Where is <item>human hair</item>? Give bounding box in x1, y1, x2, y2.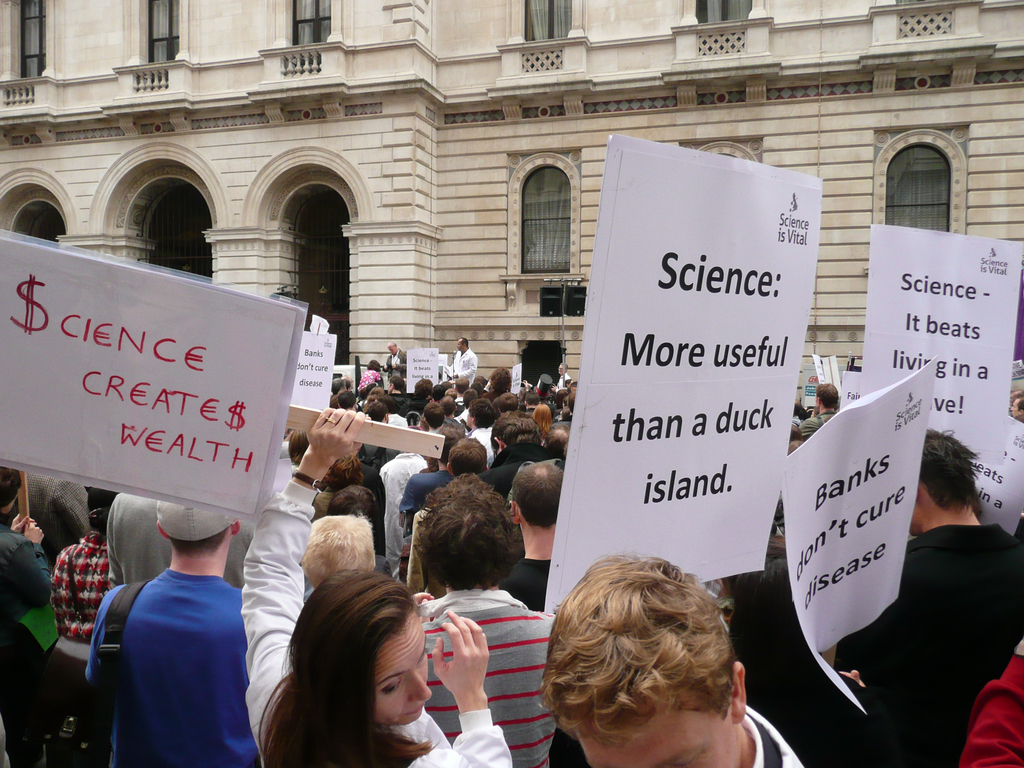
312, 458, 361, 495.
